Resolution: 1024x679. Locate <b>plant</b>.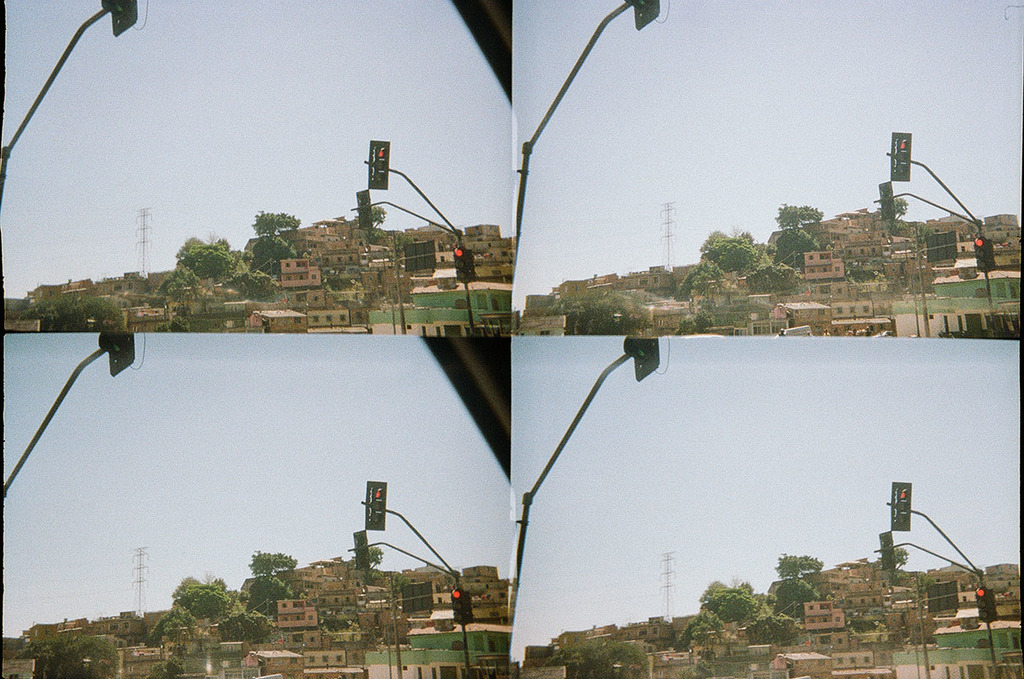
(171, 317, 191, 333).
